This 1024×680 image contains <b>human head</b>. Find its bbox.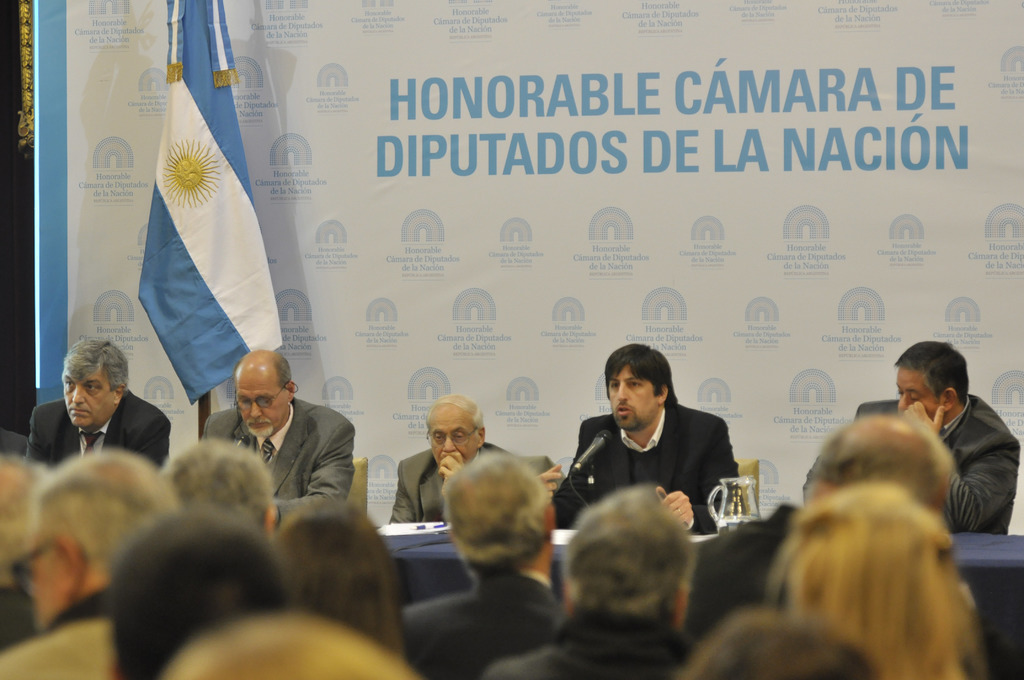
[left=58, top=334, right=129, bottom=435].
